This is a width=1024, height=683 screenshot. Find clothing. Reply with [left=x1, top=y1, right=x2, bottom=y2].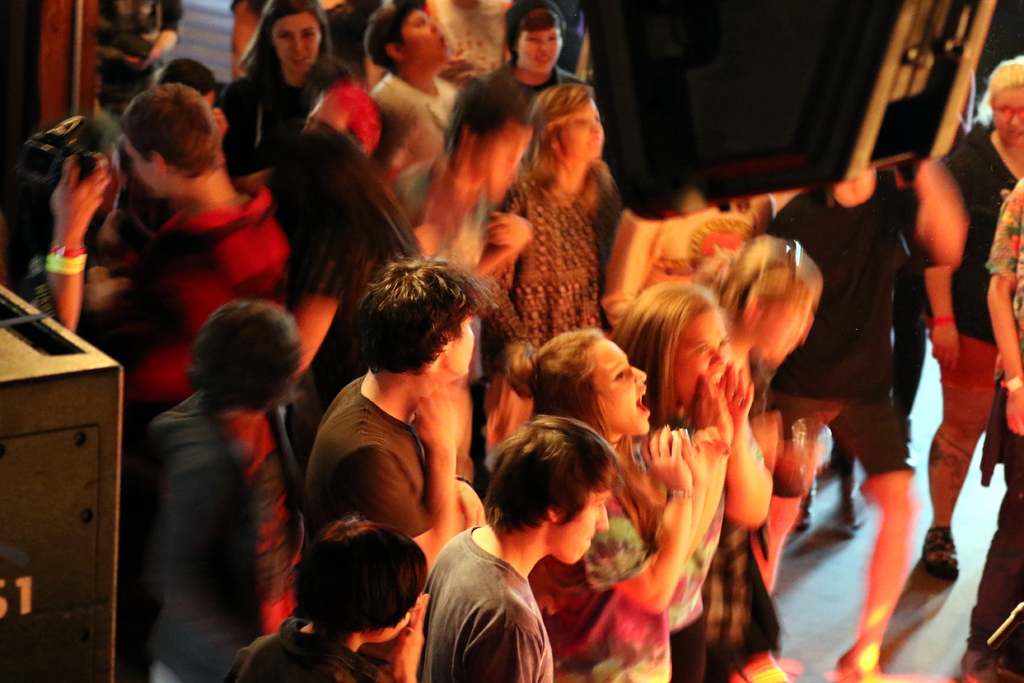
[left=127, top=333, right=301, bottom=661].
